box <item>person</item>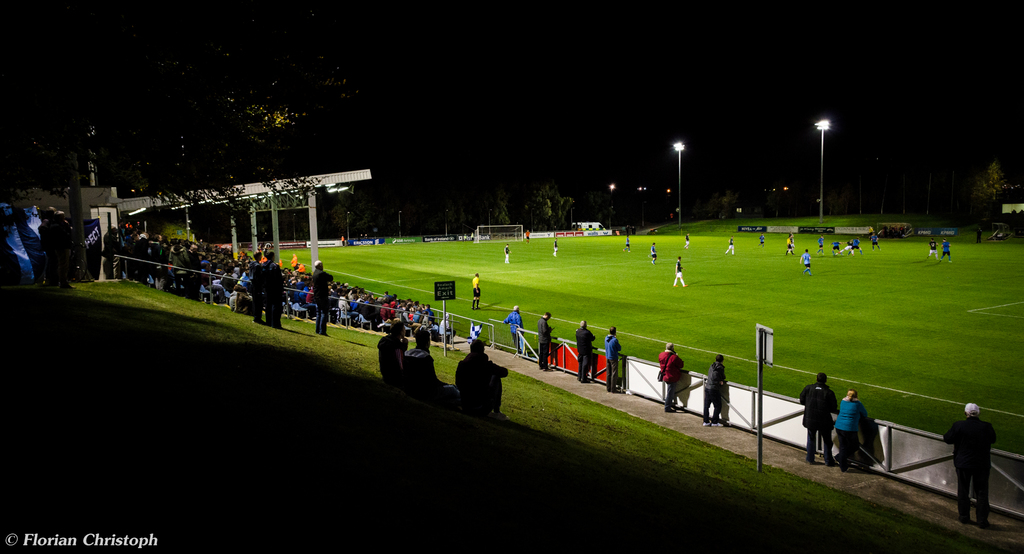
[x1=799, y1=248, x2=814, y2=276]
